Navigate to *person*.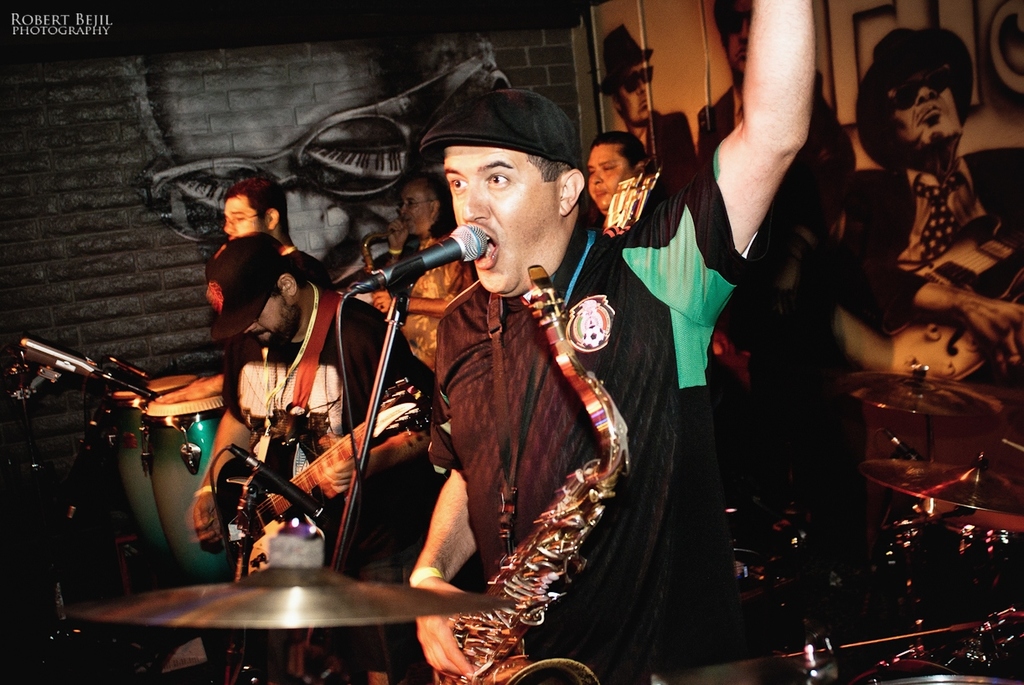
Navigation target: [154, 181, 334, 405].
